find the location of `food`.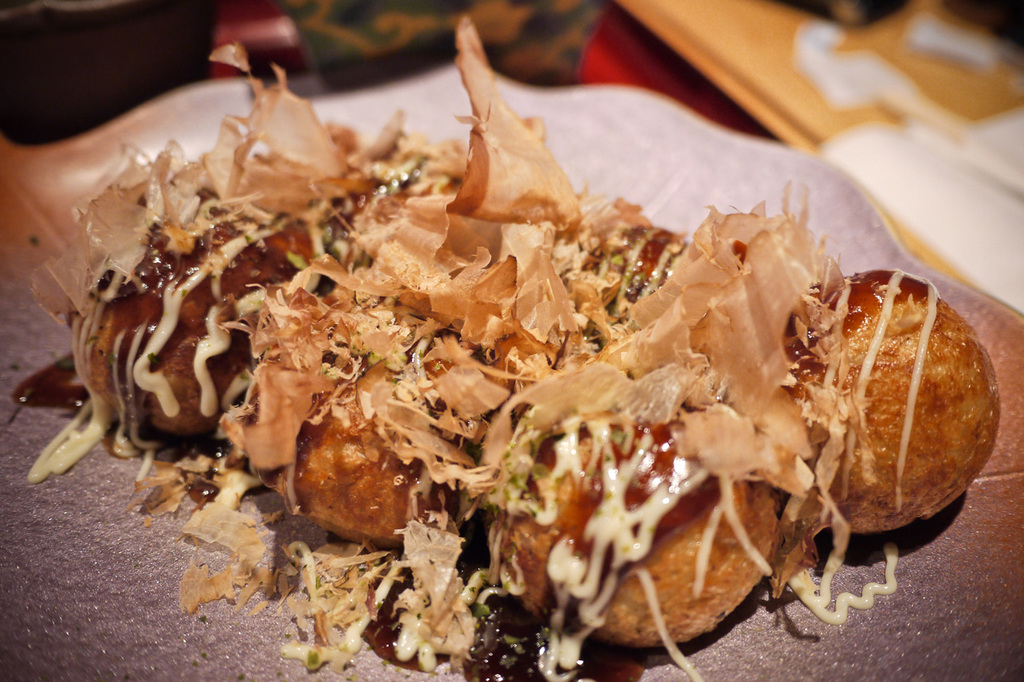
Location: (x1=42, y1=65, x2=958, y2=673).
